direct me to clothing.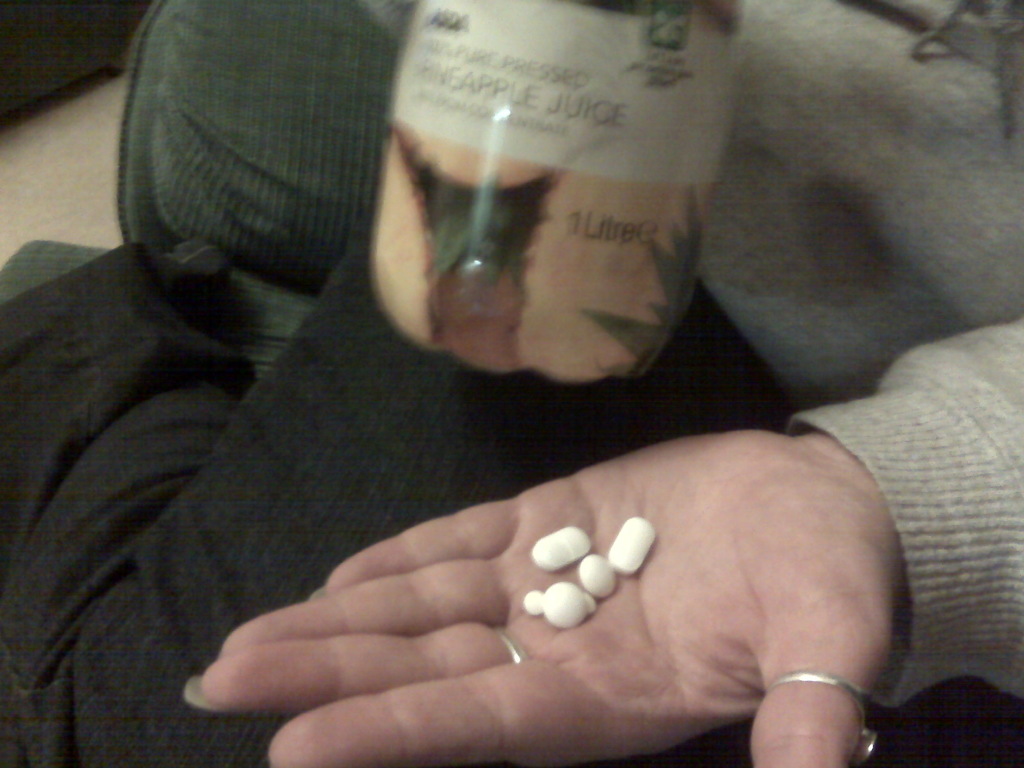
Direction: crop(0, 0, 1023, 767).
